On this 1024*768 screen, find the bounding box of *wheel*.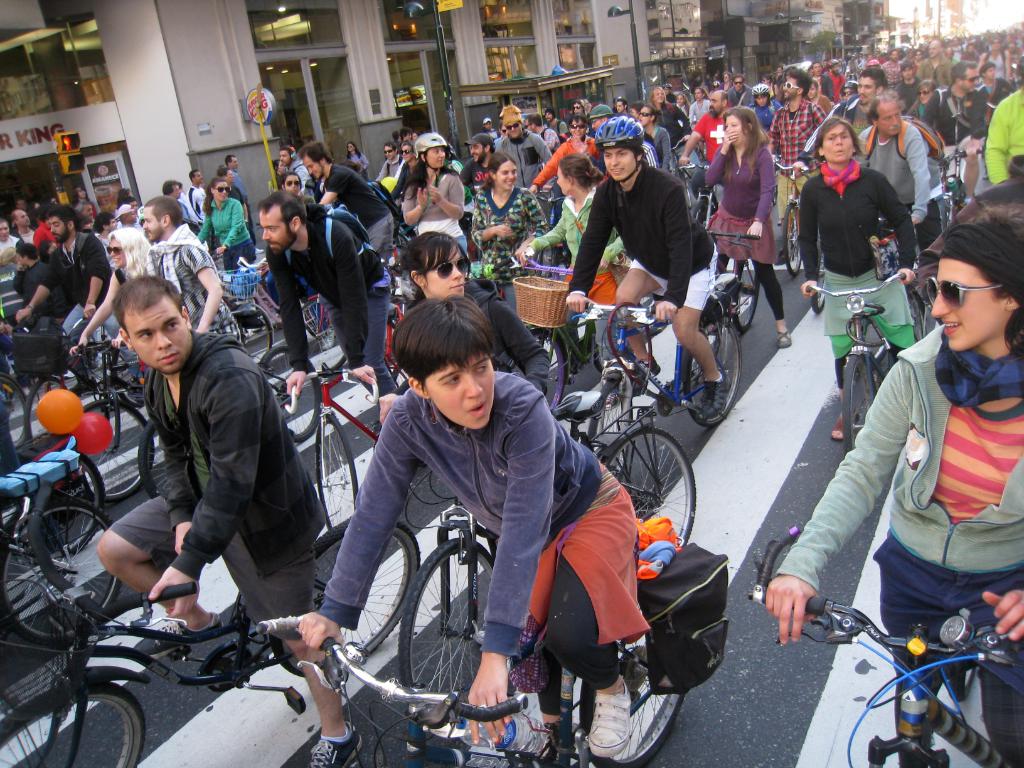
Bounding box: x1=687 y1=189 x2=713 y2=230.
